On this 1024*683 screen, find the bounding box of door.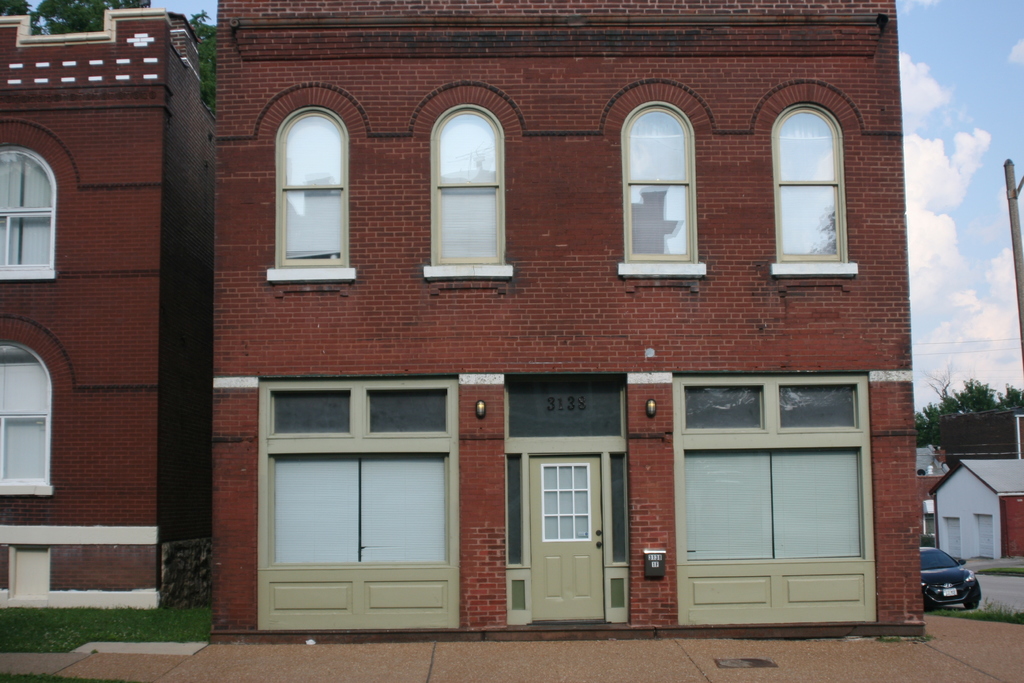
Bounding box: (530,454,605,626).
